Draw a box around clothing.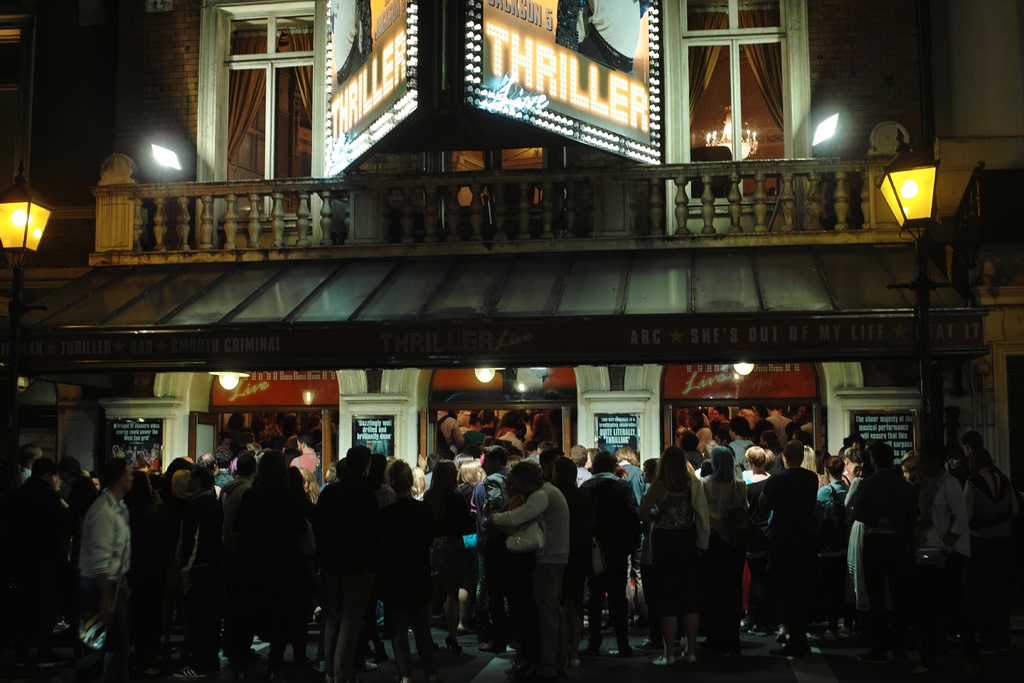
<box>685,471,710,546</box>.
